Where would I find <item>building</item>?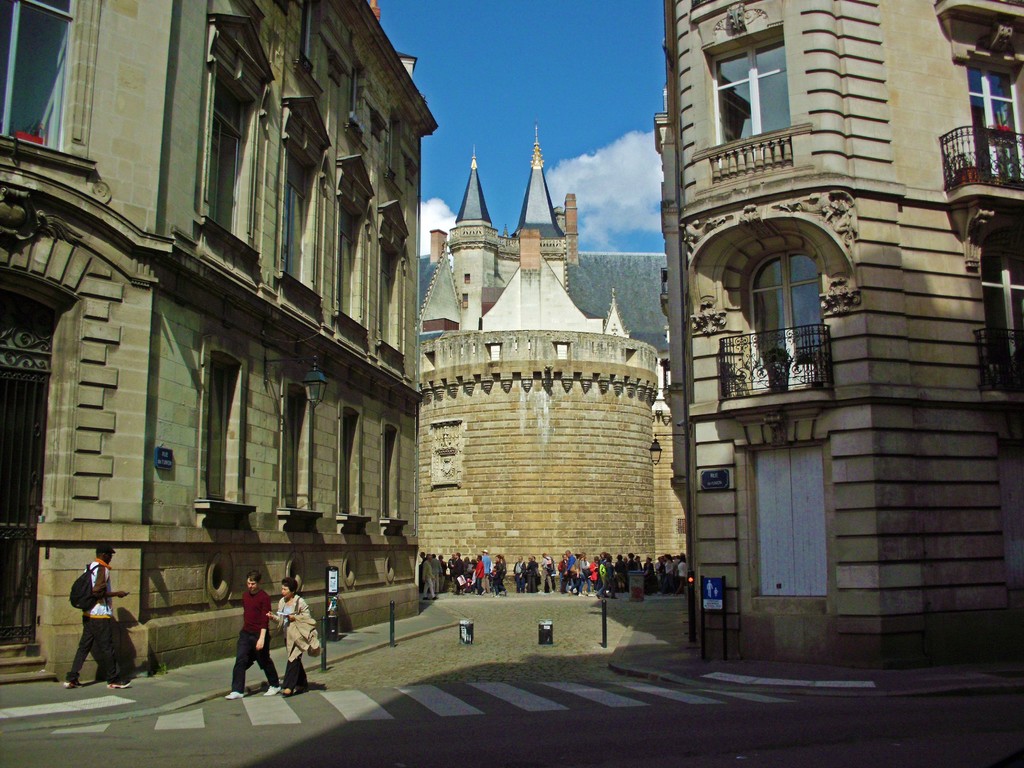
At bbox=[646, 0, 1023, 671].
